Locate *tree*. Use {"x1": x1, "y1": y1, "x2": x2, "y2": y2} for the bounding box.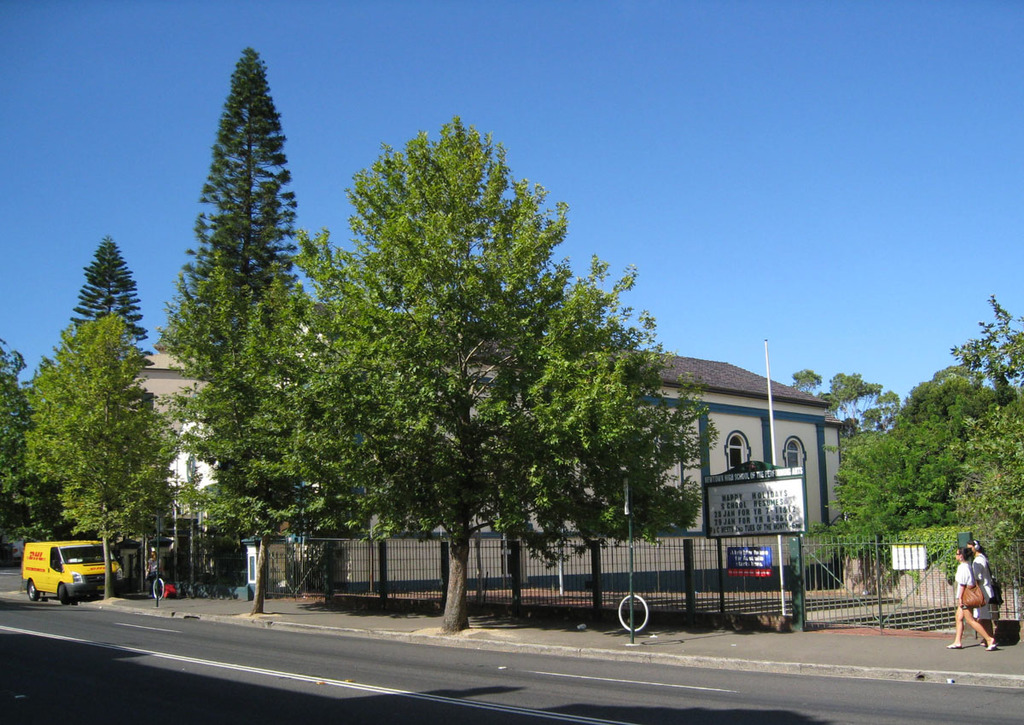
{"x1": 24, "y1": 322, "x2": 185, "y2": 612}.
